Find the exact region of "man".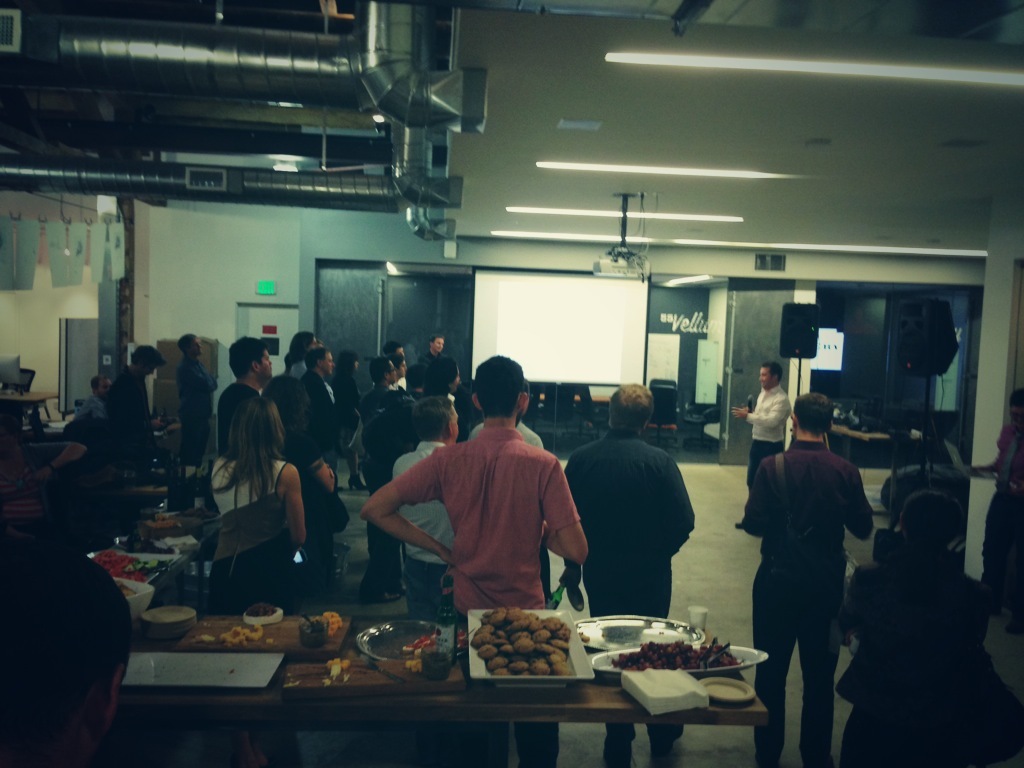
Exact region: <bbox>729, 360, 789, 532</bbox>.
